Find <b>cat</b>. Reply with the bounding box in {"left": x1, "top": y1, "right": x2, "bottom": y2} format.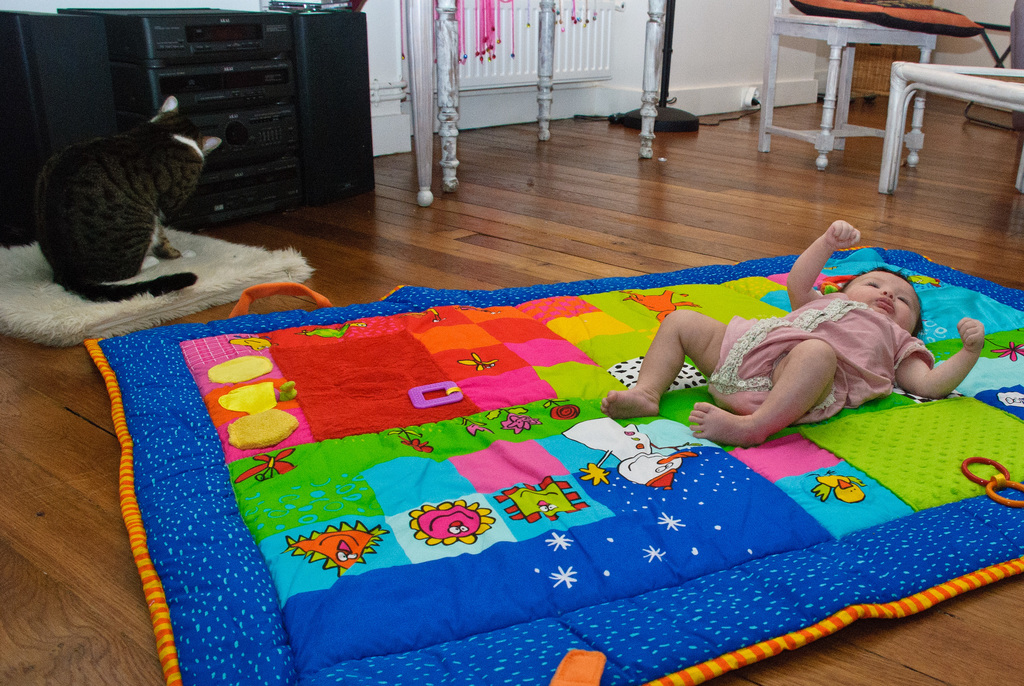
{"left": 29, "top": 94, "right": 222, "bottom": 304}.
